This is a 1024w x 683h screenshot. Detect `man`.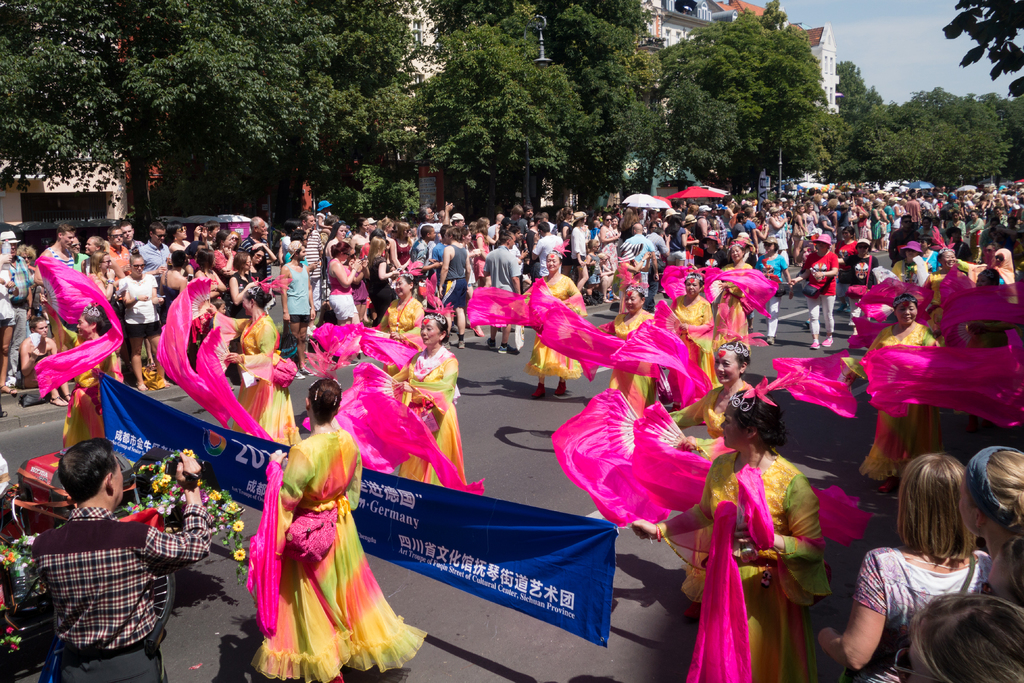
[415,201,452,249].
